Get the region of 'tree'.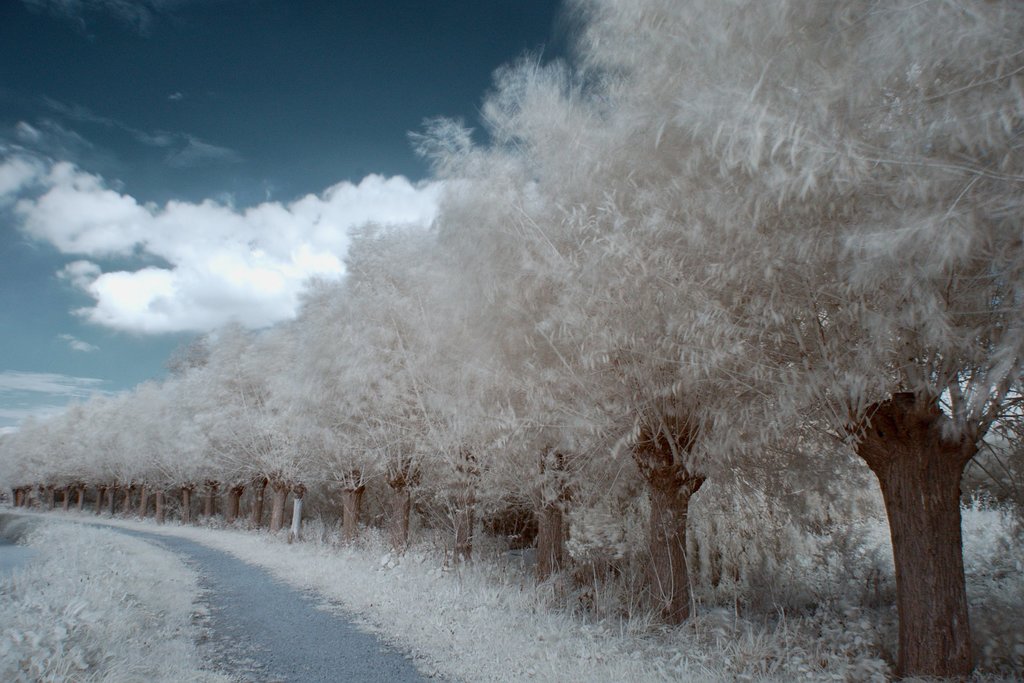
locate(42, 404, 93, 498).
